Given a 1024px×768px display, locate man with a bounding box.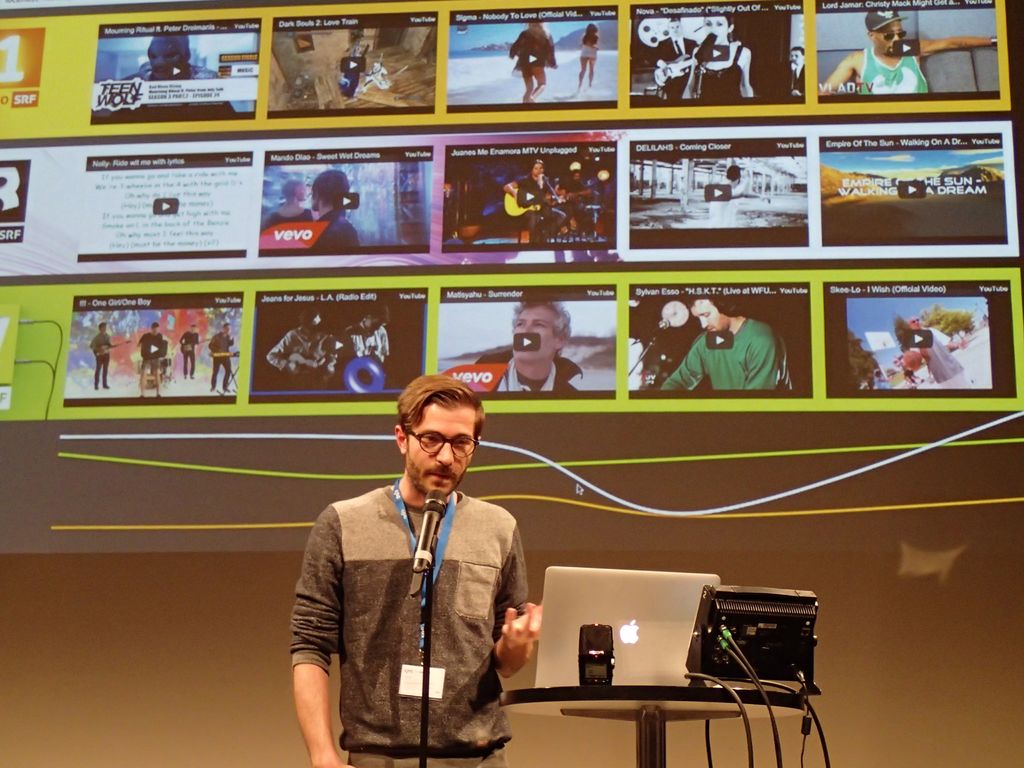
Located: l=129, t=29, r=236, b=90.
